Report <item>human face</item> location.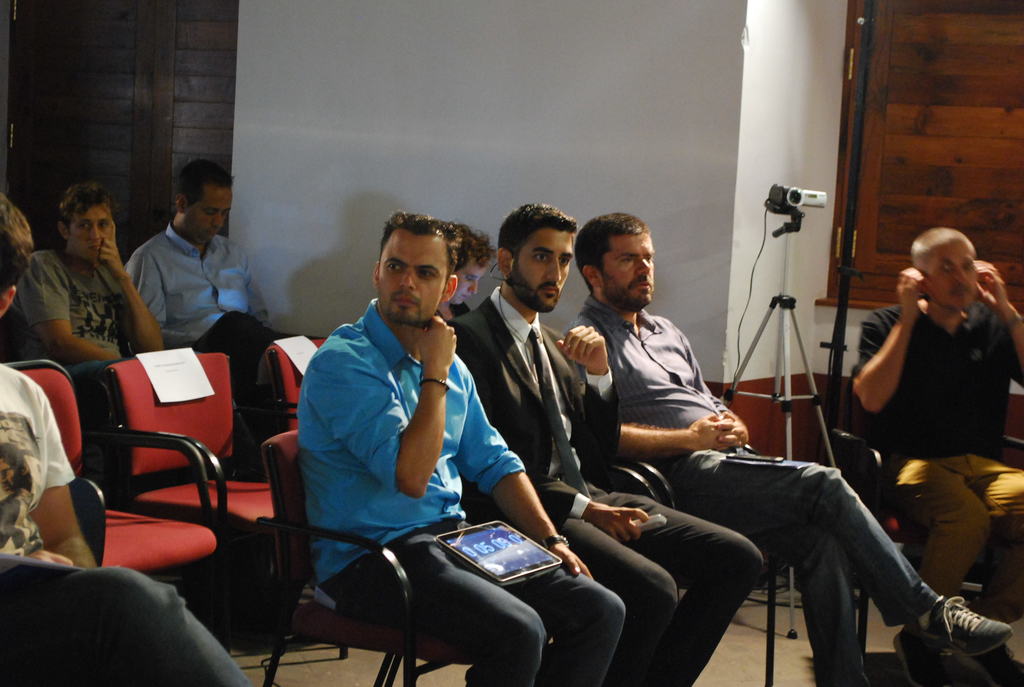
Report: 185:180:235:243.
